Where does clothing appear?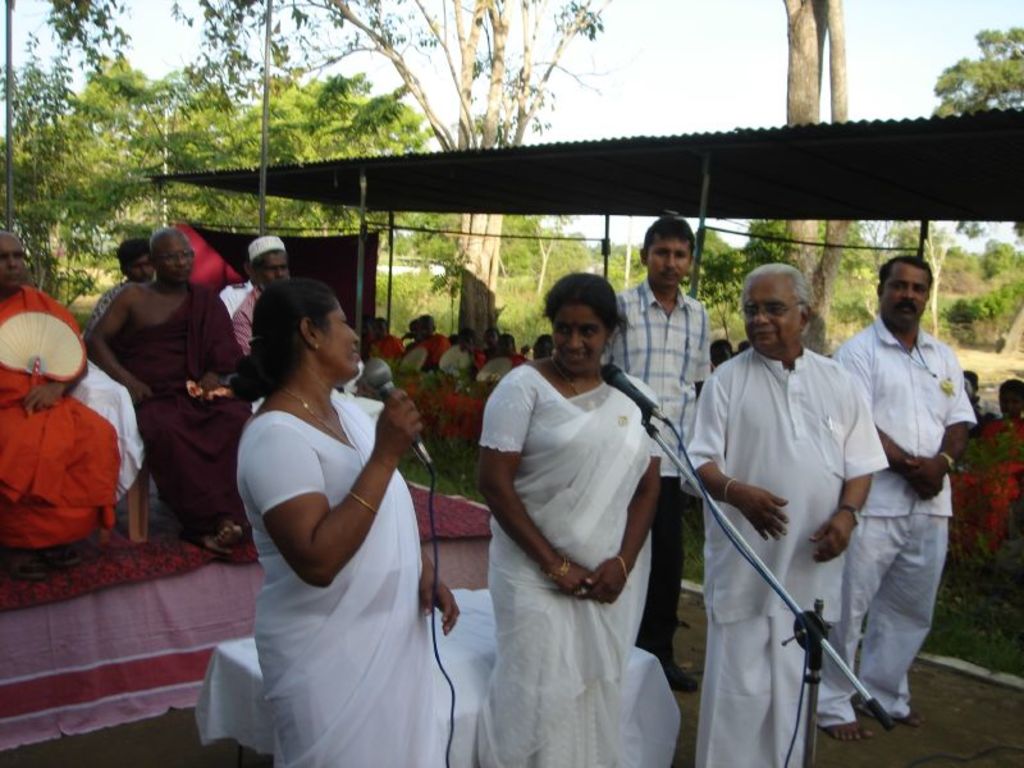
Appears at region(0, 270, 120, 553).
